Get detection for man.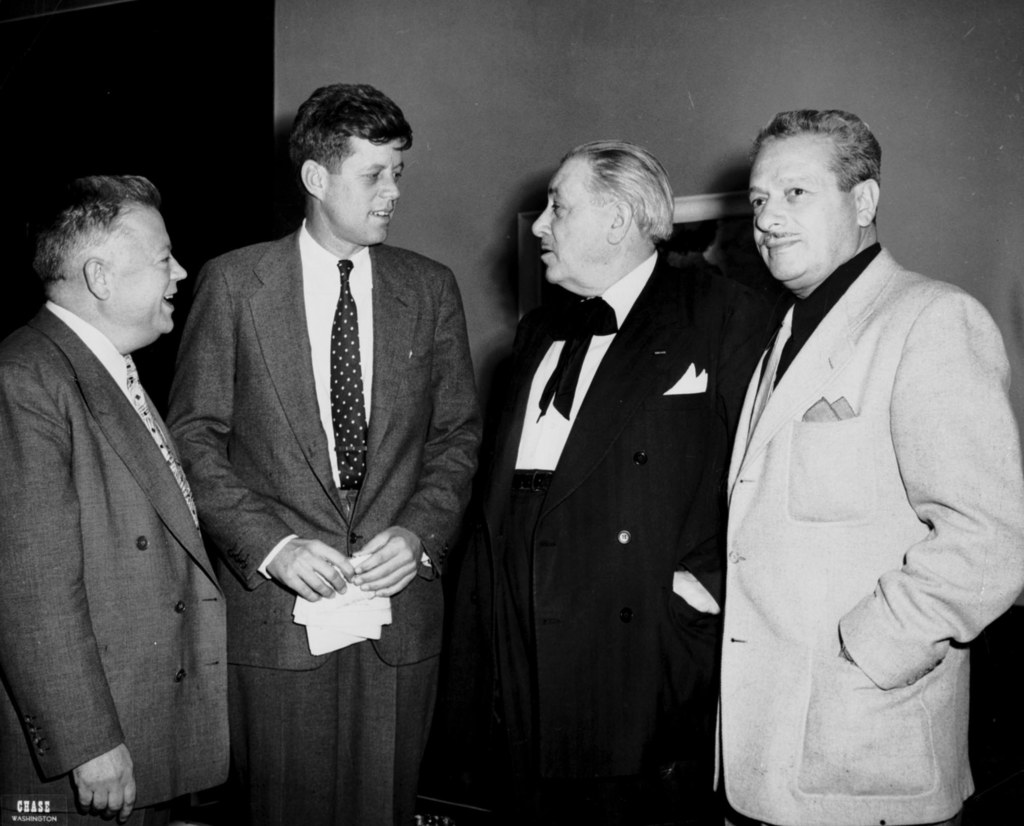
Detection: rect(694, 79, 1008, 820).
